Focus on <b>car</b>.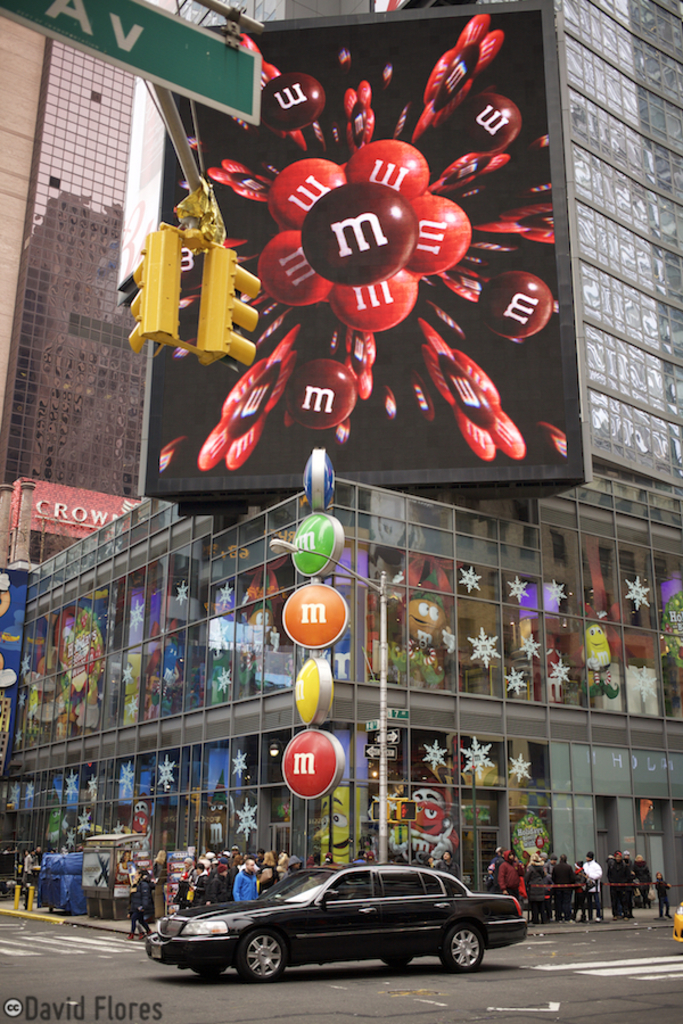
Focused at (667, 901, 682, 942).
